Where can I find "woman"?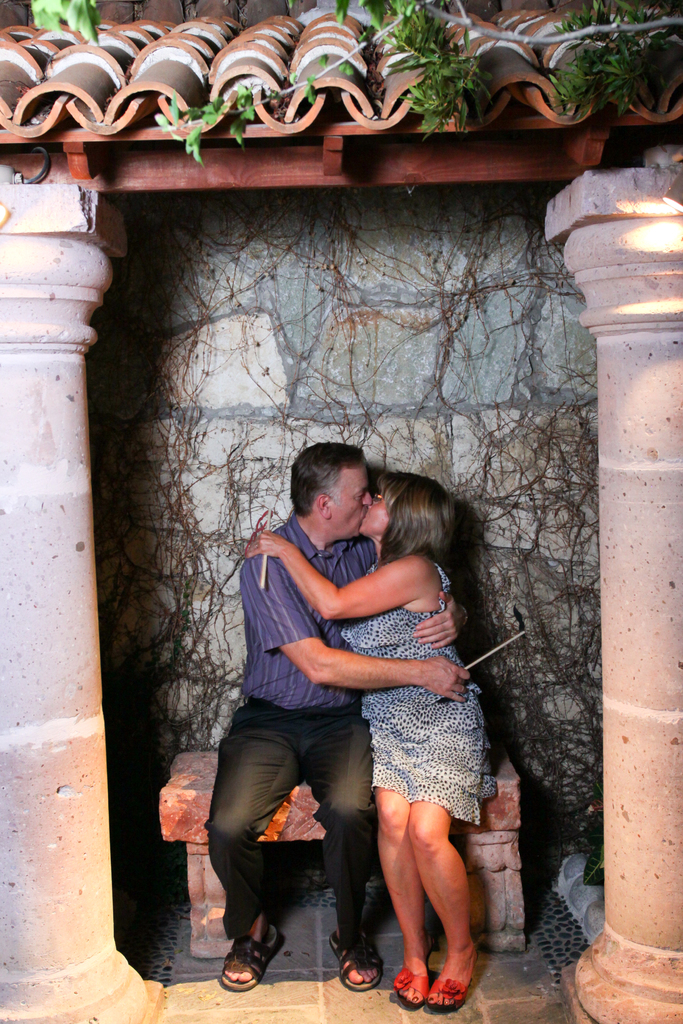
You can find it at (242,463,493,1003).
